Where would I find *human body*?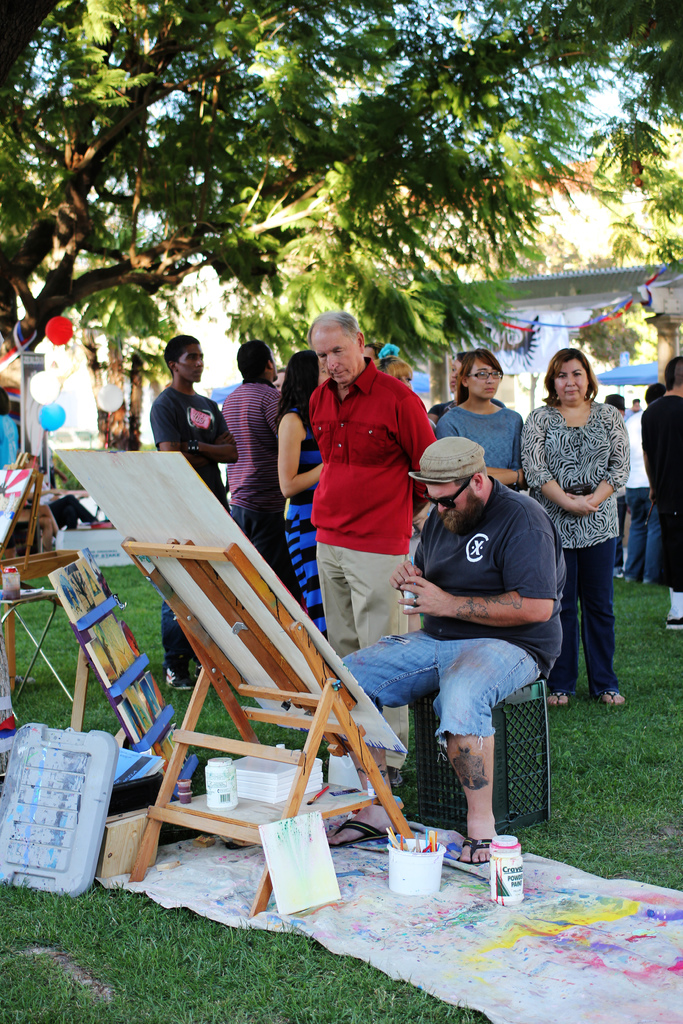
At 324, 476, 567, 868.
